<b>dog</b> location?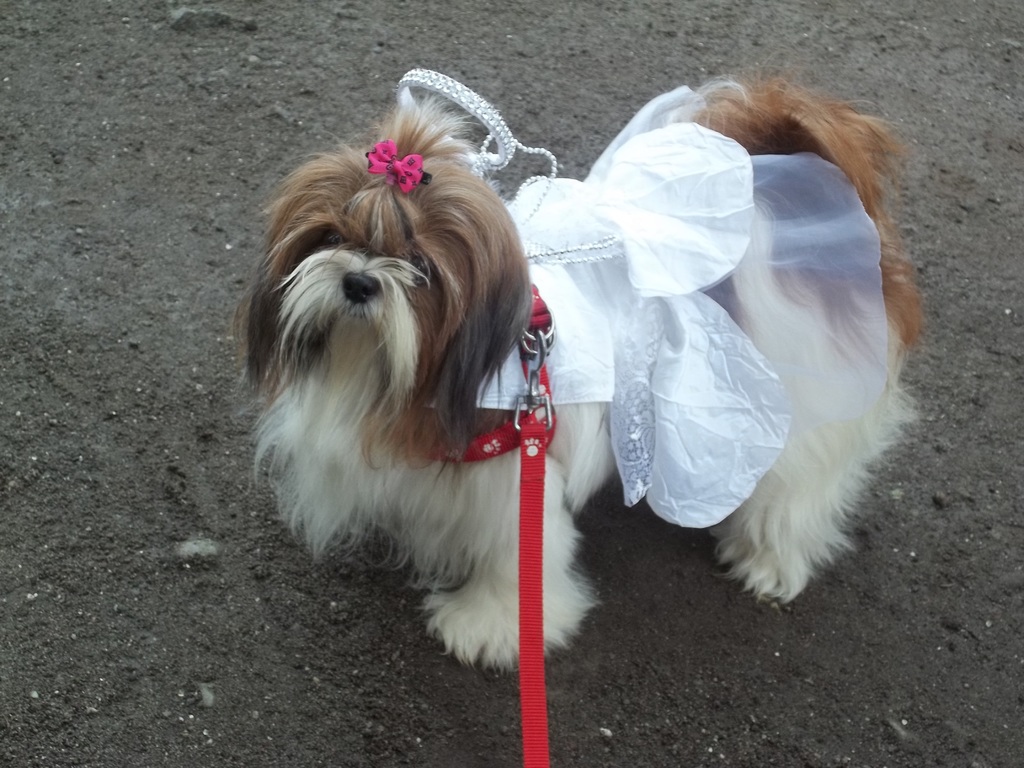
[left=226, top=62, right=927, bottom=678]
